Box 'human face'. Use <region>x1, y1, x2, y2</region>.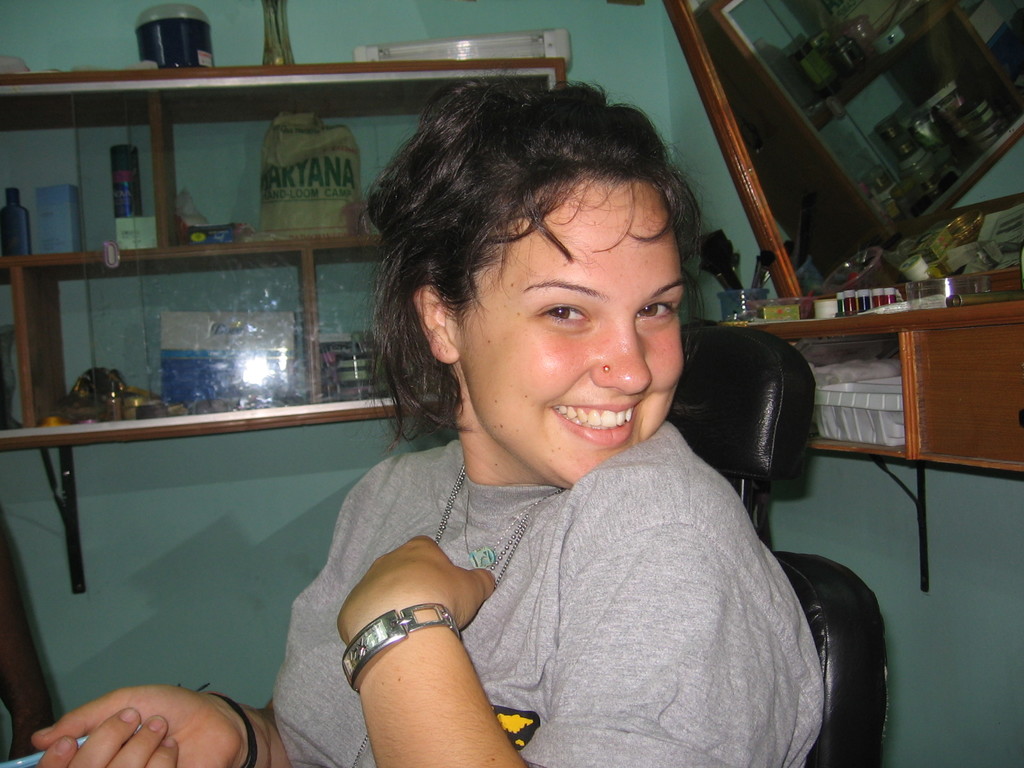
<region>452, 173, 684, 488</region>.
